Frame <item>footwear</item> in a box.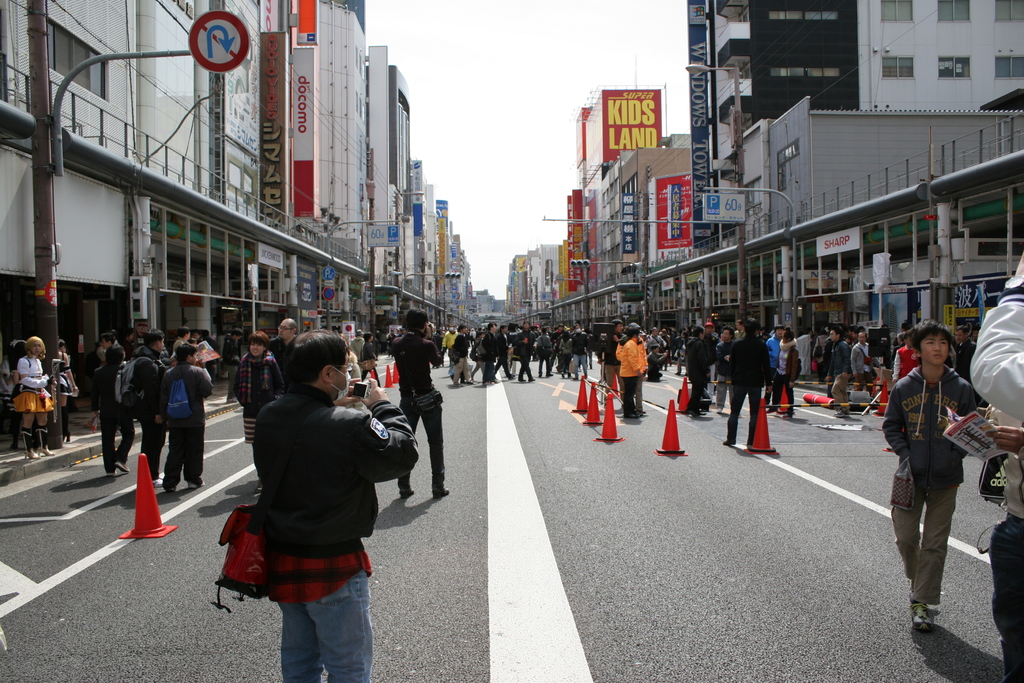
crop(435, 486, 450, 499).
